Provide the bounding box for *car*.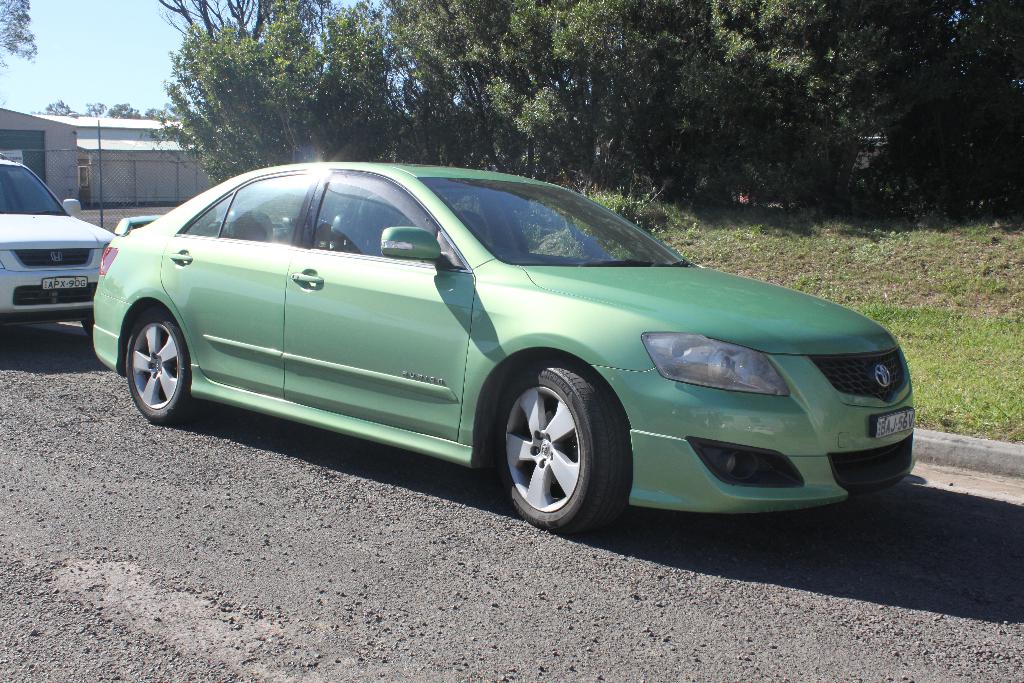
(91,163,922,535).
